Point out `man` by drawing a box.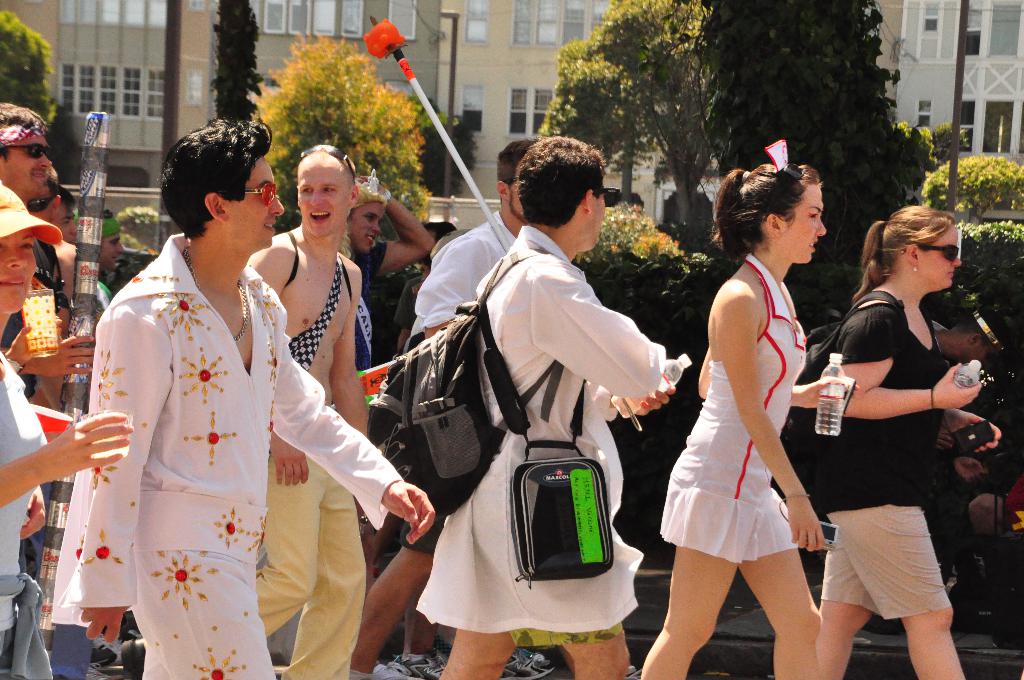
x1=0, y1=101, x2=95, y2=416.
